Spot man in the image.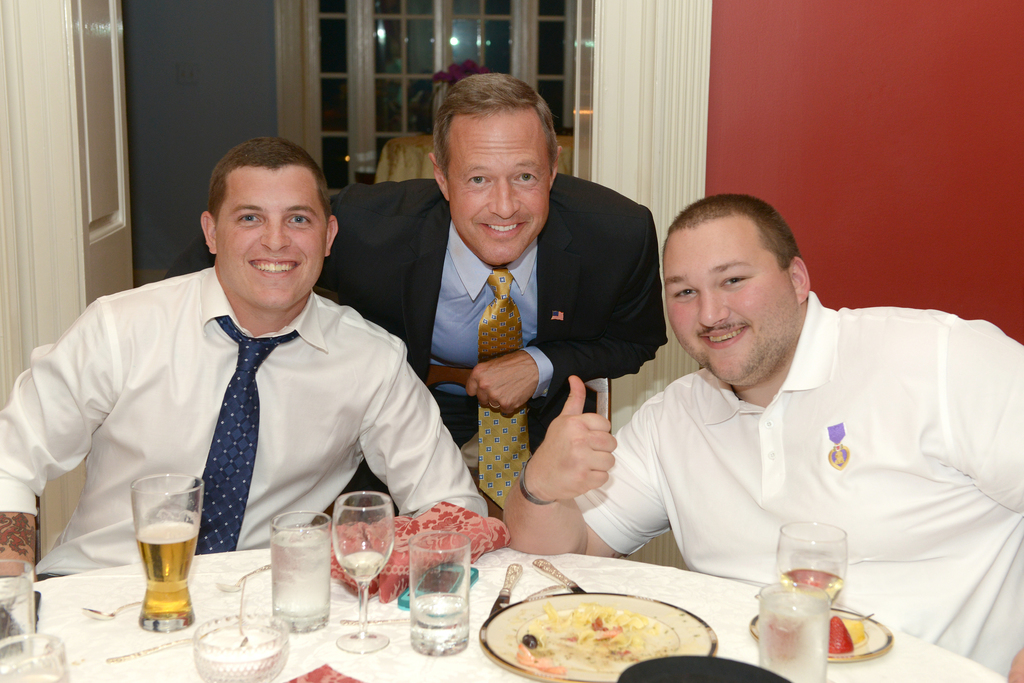
man found at 310, 72, 670, 520.
